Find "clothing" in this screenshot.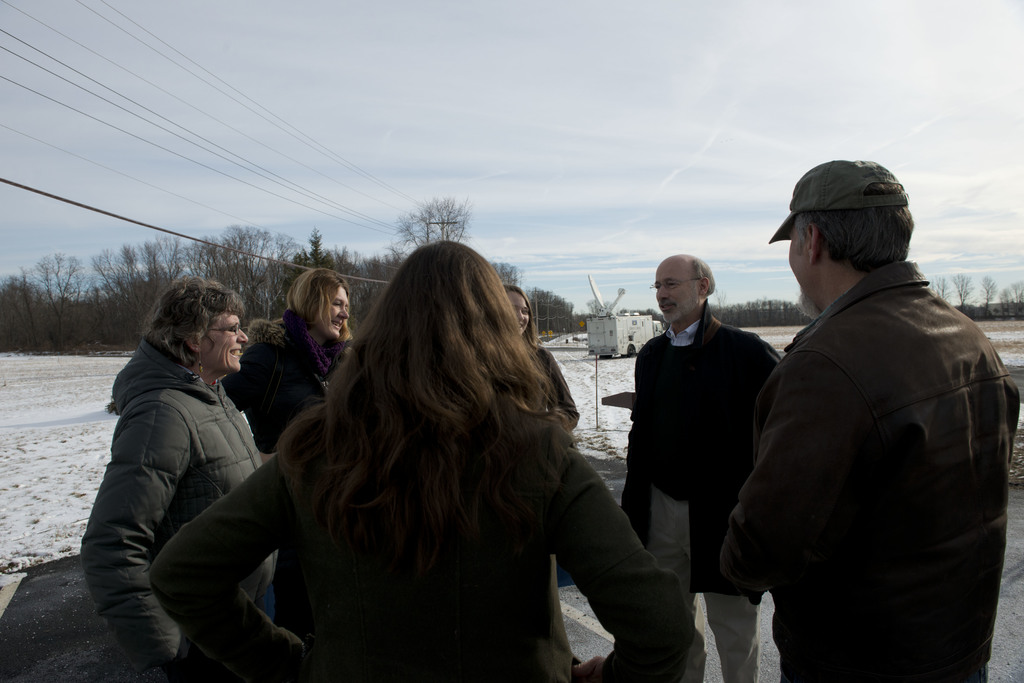
The bounding box for "clothing" is 623, 301, 784, 682.
